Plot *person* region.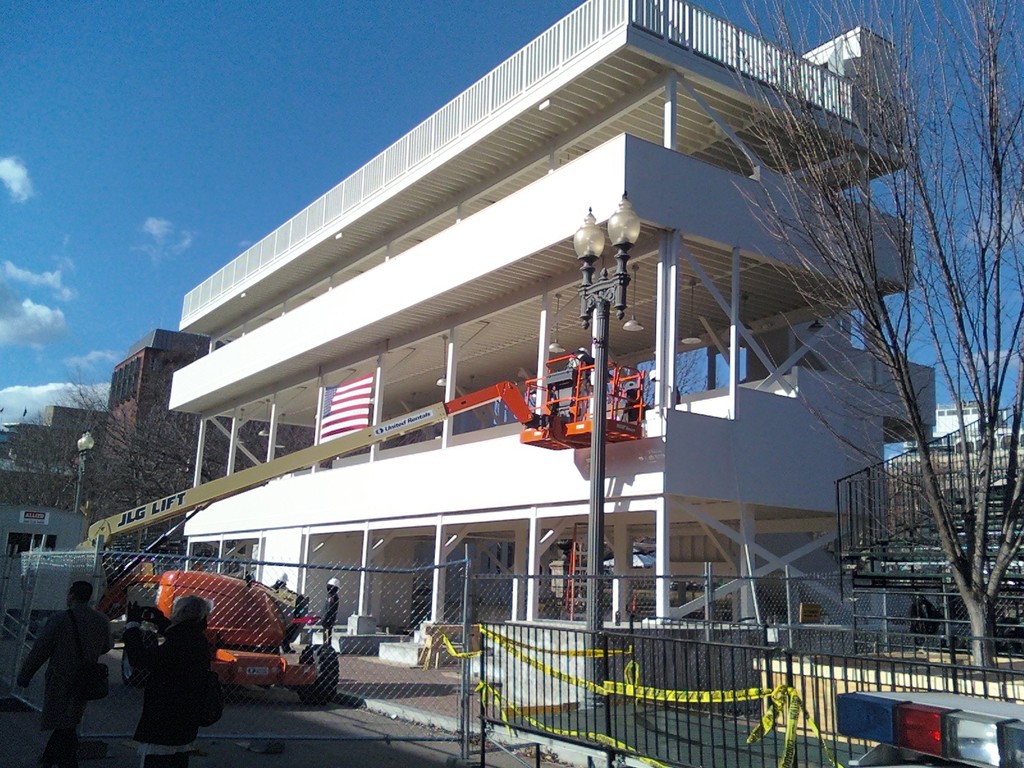
Plotted at box=[268, 570, 293, 653].
